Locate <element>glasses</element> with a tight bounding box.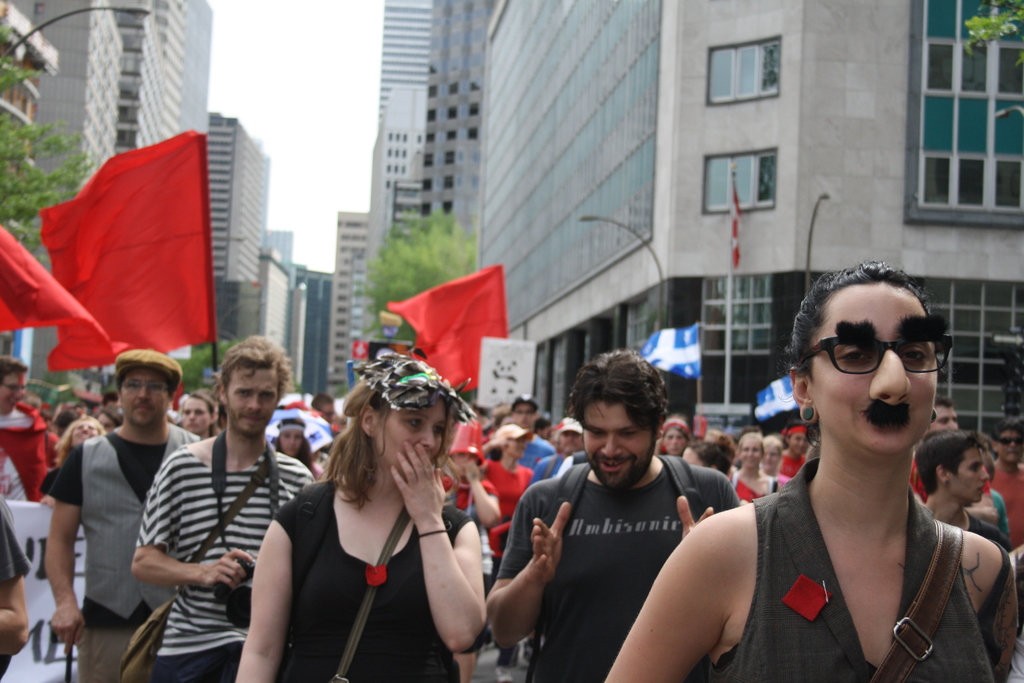
<region>803, 338, 950, 388</region>.
